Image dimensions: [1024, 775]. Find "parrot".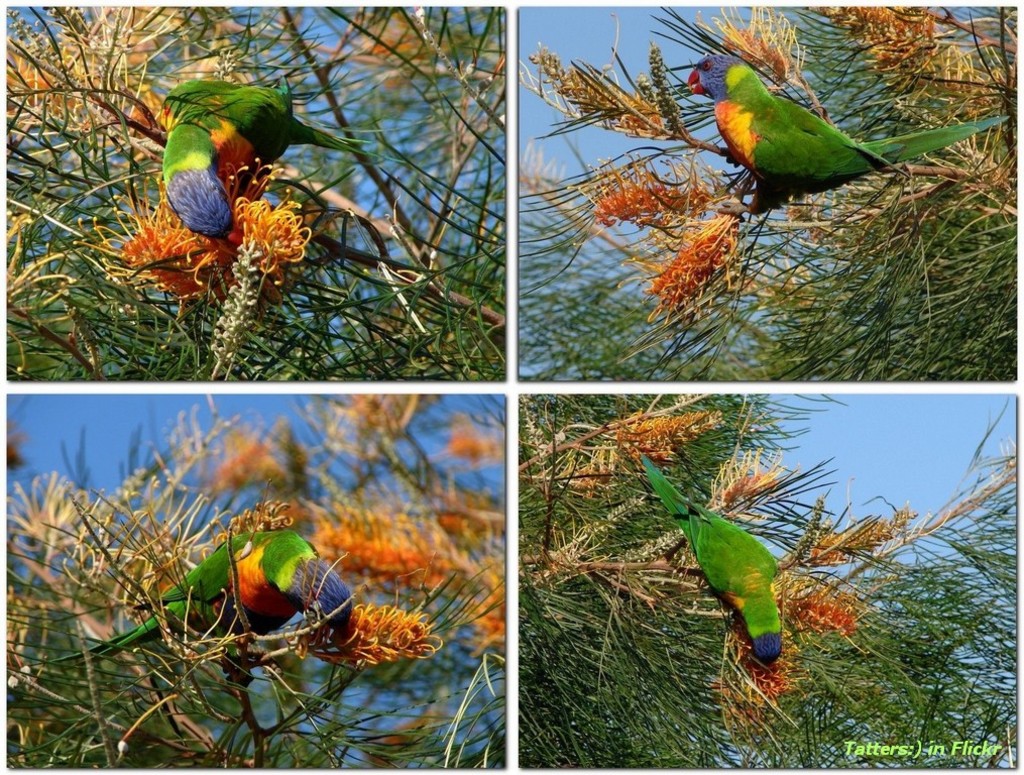
(left=686, top=52, right=1012, bottom=216).
